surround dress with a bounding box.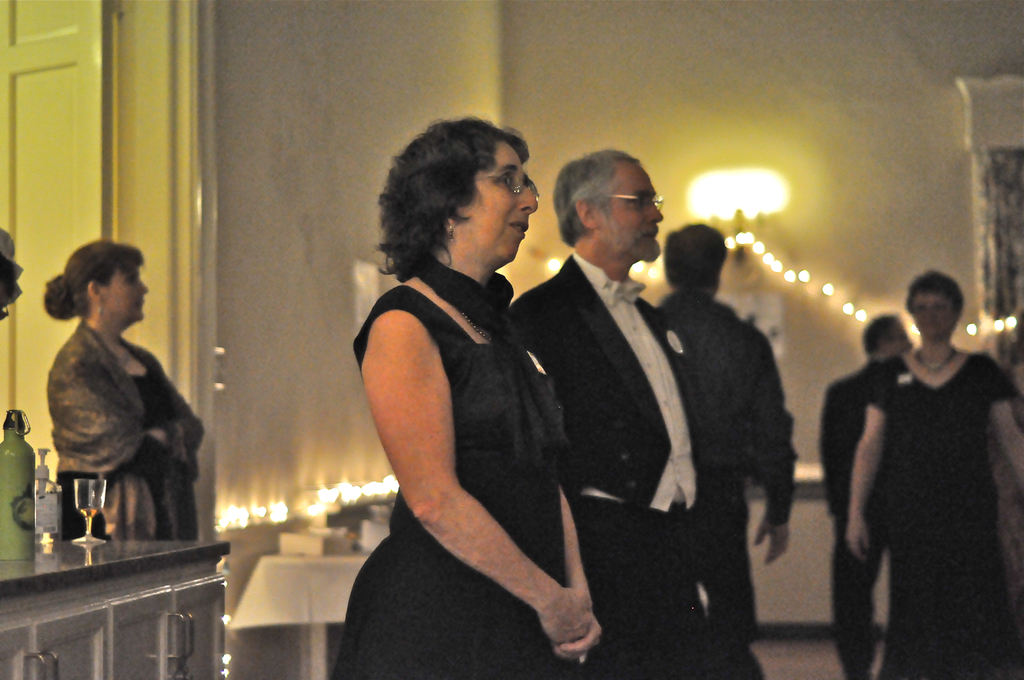
crop(63, 339, 194, 539).
